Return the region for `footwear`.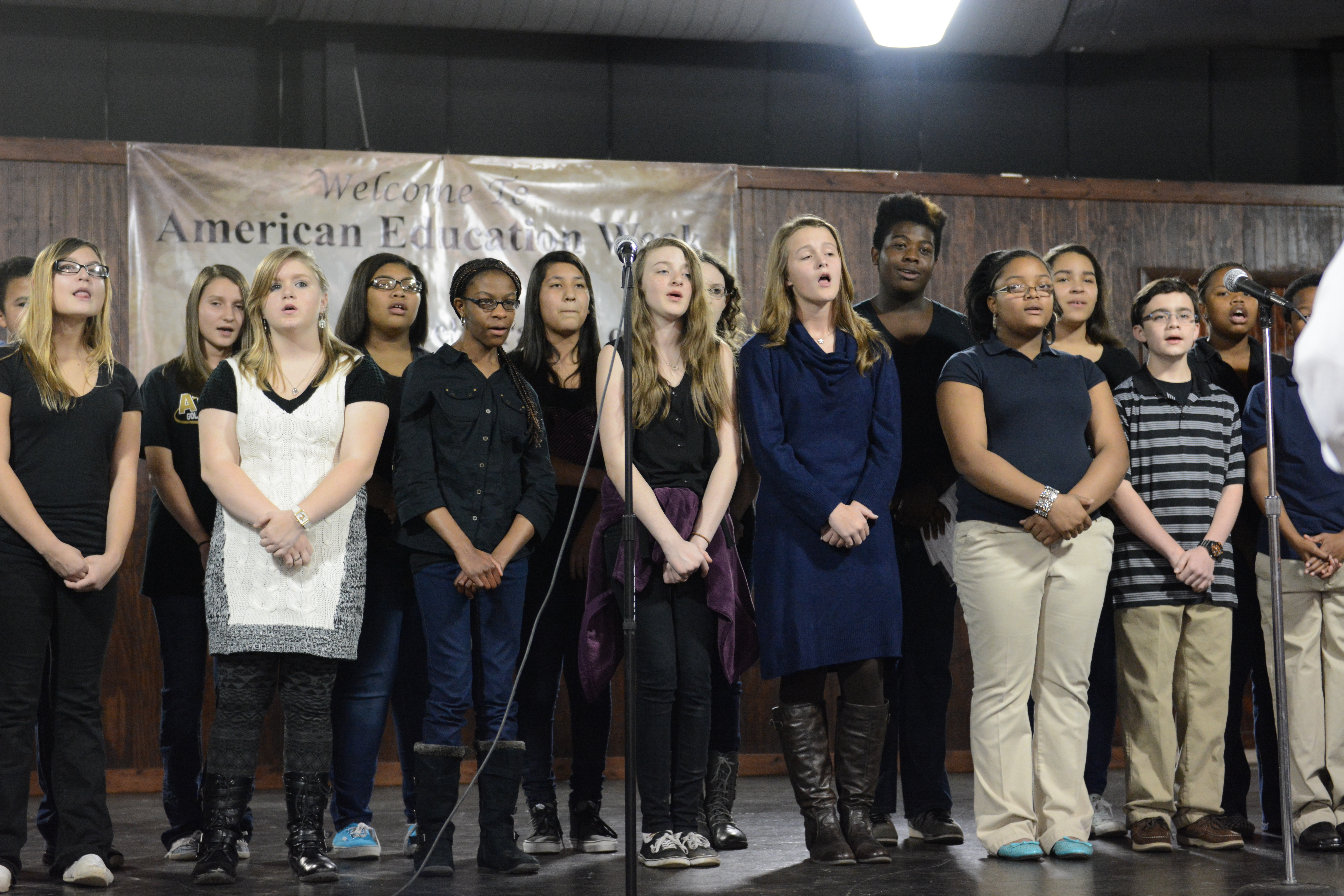
Rect(63, 186, 76, 196).
